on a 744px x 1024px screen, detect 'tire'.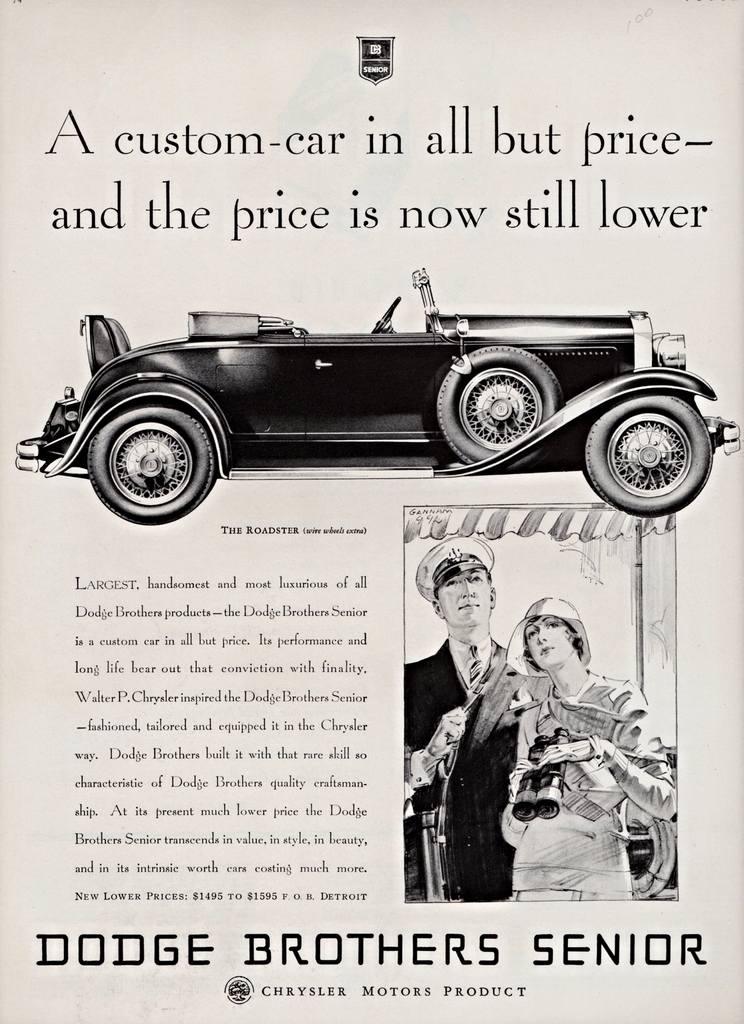
(left=81, top=397, right=214, bottom=524).
